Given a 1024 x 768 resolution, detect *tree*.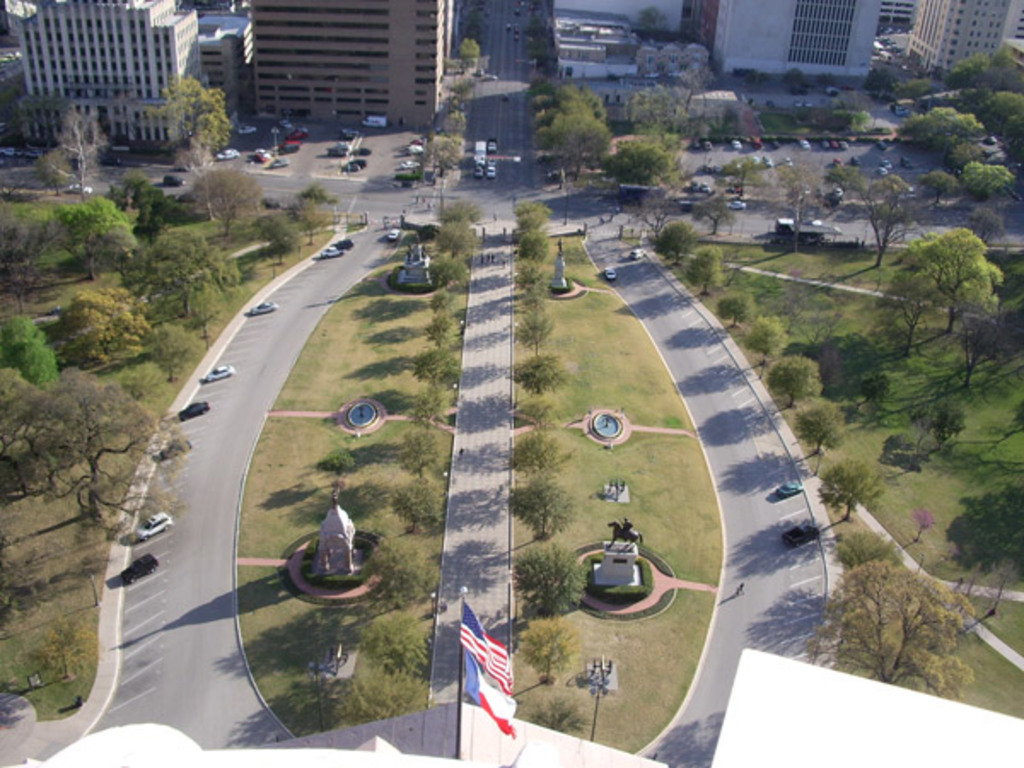
{"left": 358, "top": 608, "right": 435, "bottom": 684}.
